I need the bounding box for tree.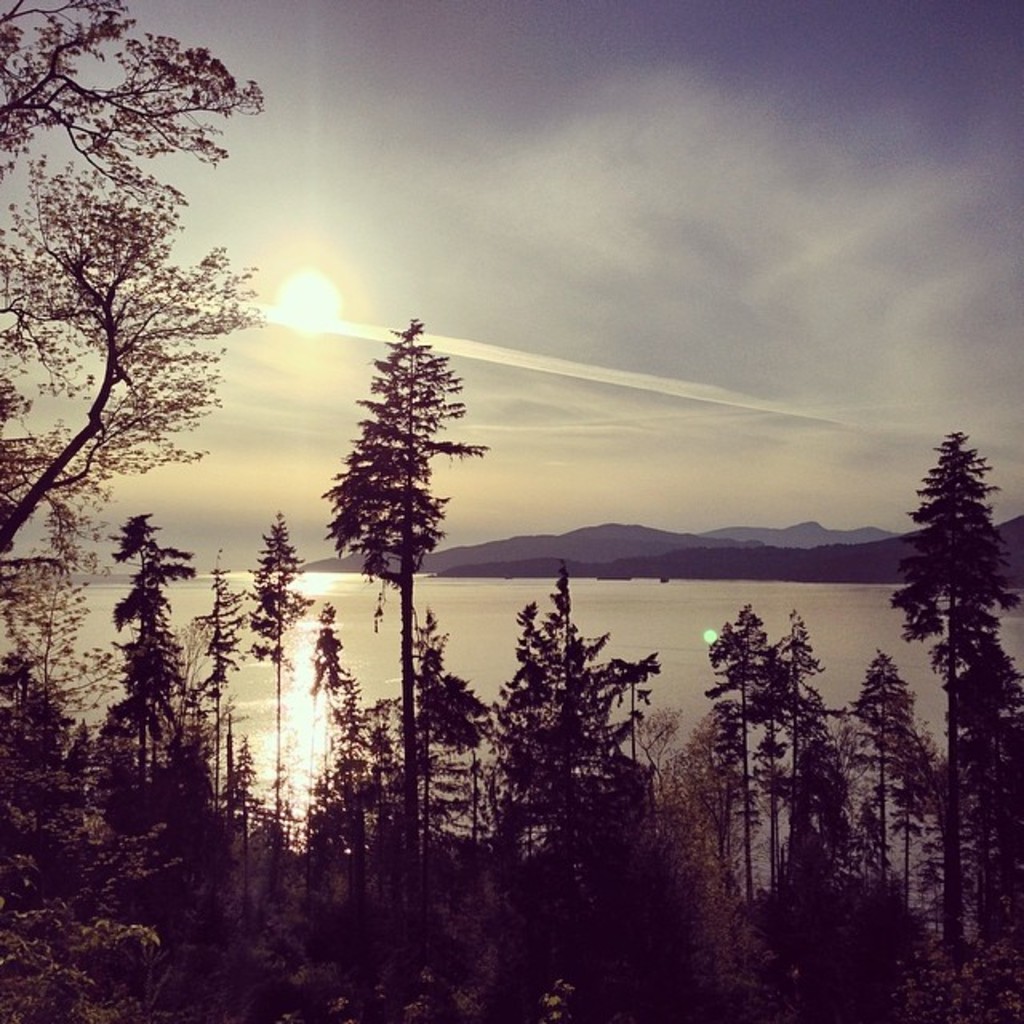
Here it is: bbox(312, 301, 490, 971).
